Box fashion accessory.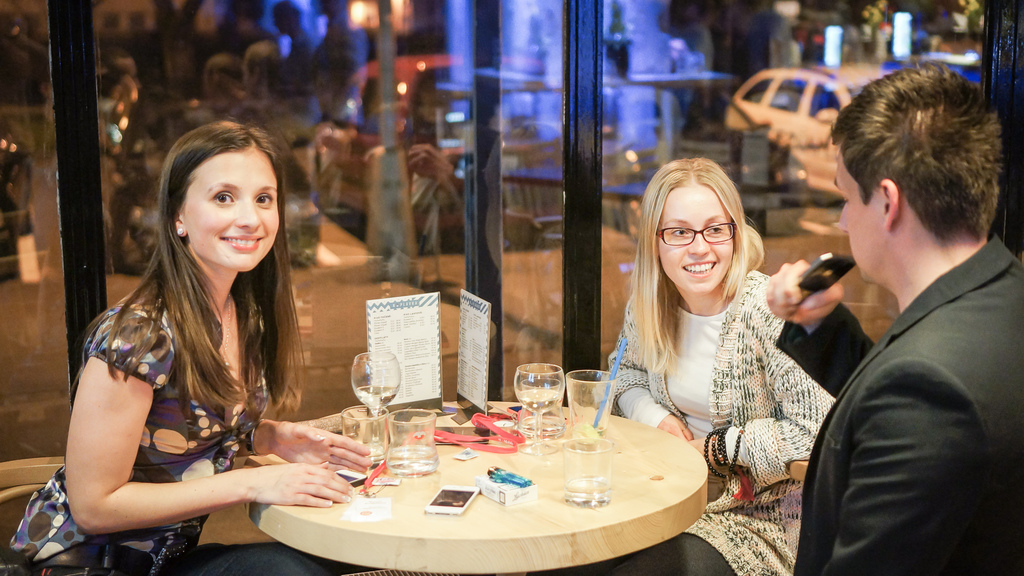
Rect(216, 295, 234, 365).
